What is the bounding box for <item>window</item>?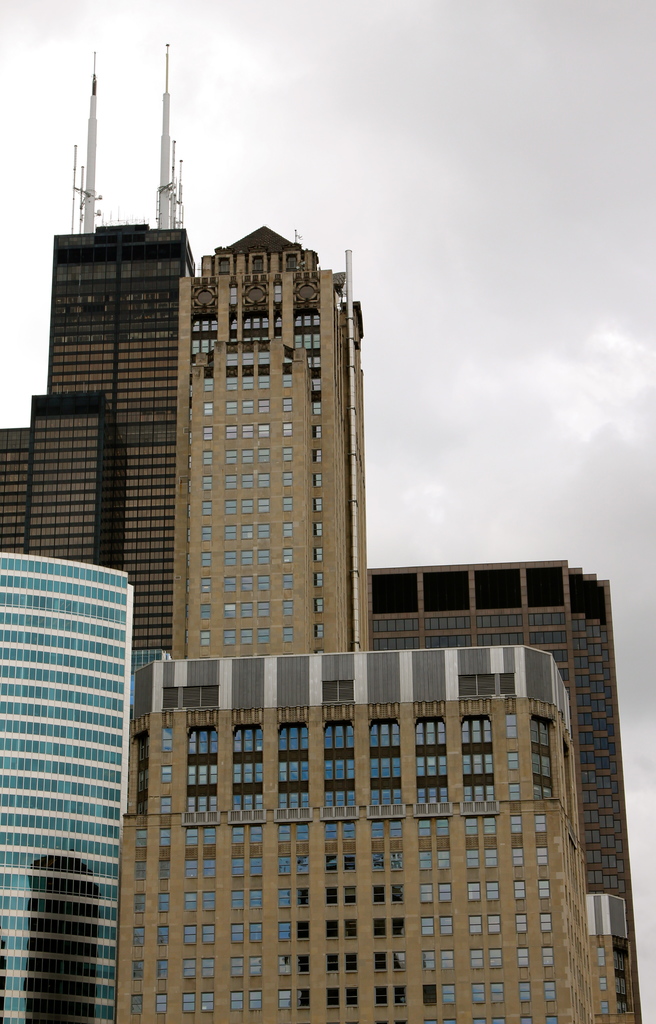
pyautogui.locateOnScreen(226, 764, 240, 786).
